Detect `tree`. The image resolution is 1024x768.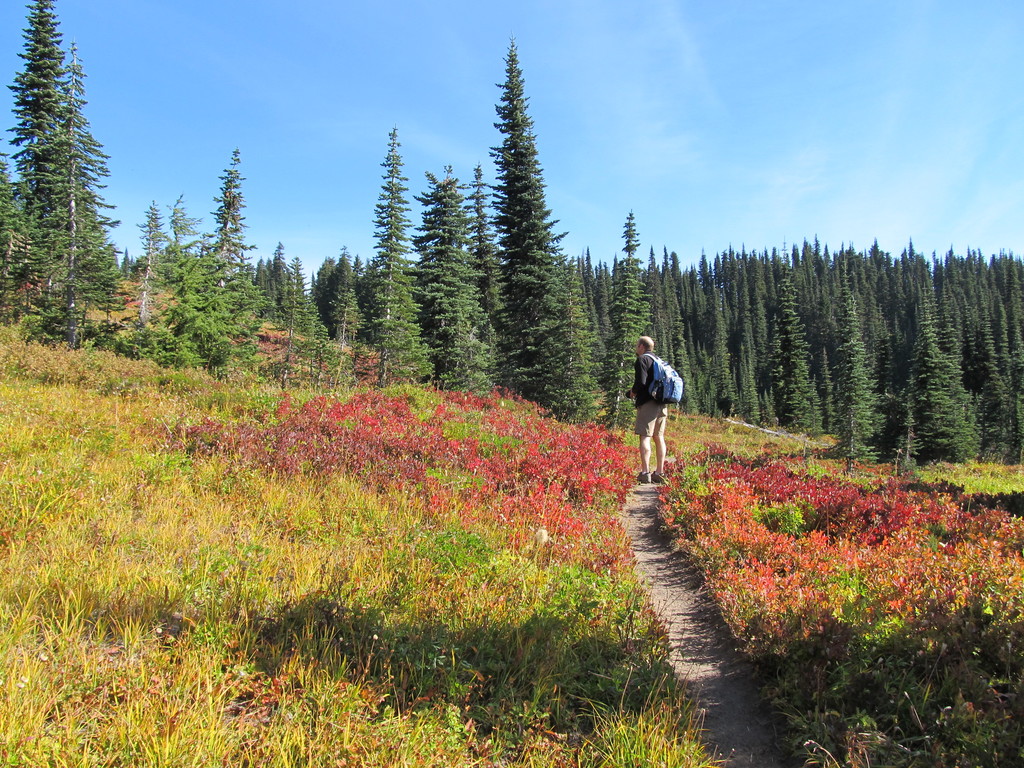
box=[356, 123, 433, 393].
